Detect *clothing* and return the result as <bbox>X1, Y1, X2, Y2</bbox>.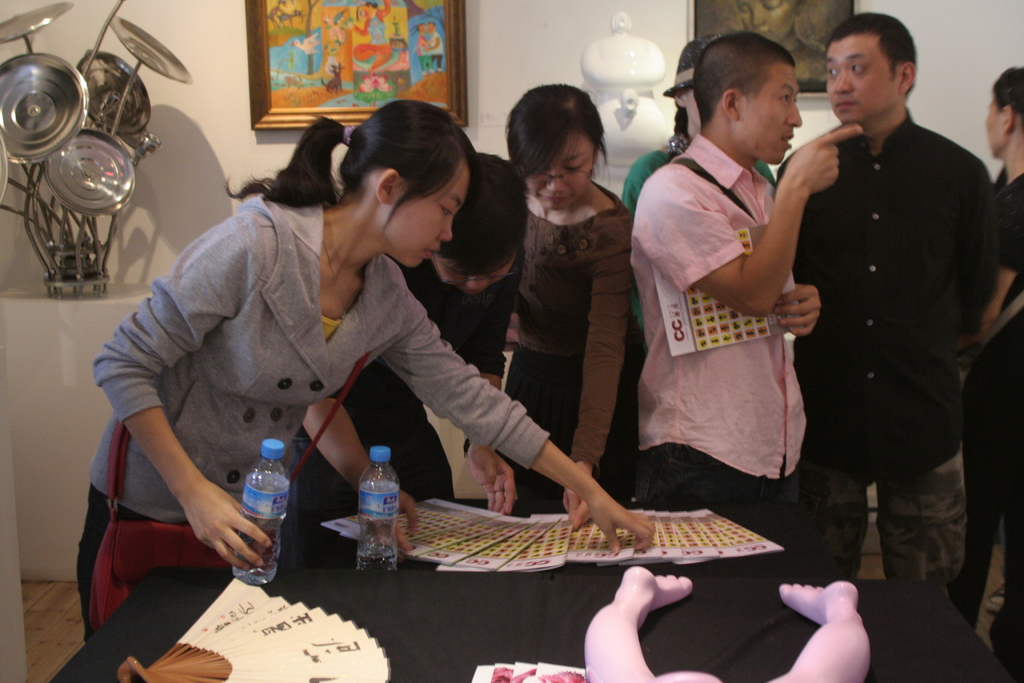
<bbox>778, 115, 995, 594</bbox>.
